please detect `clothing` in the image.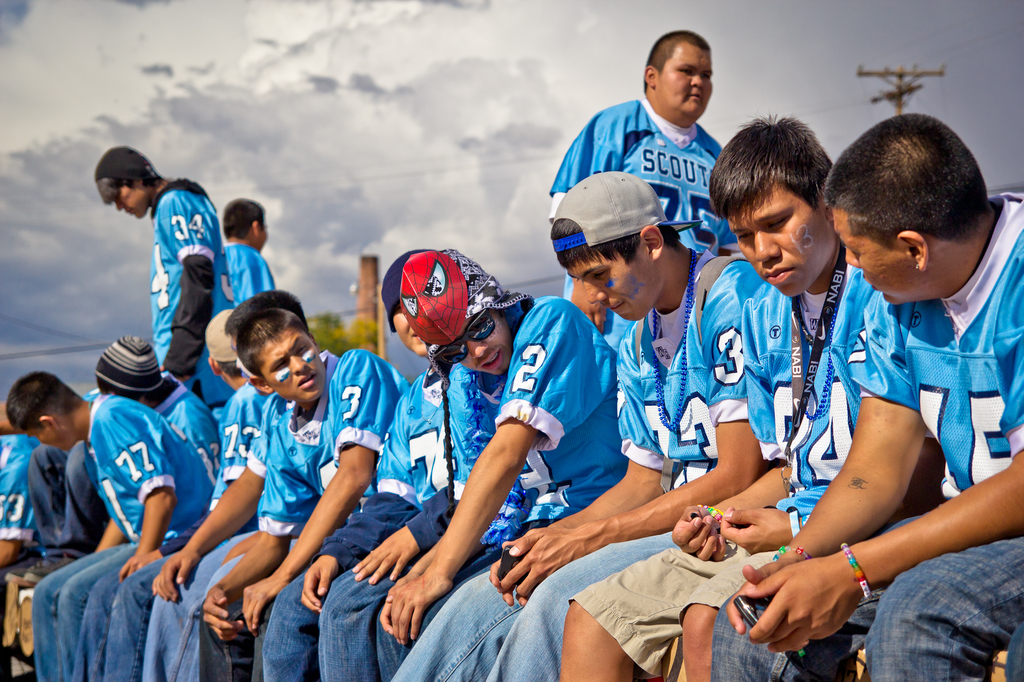
(140,385,266,681).
